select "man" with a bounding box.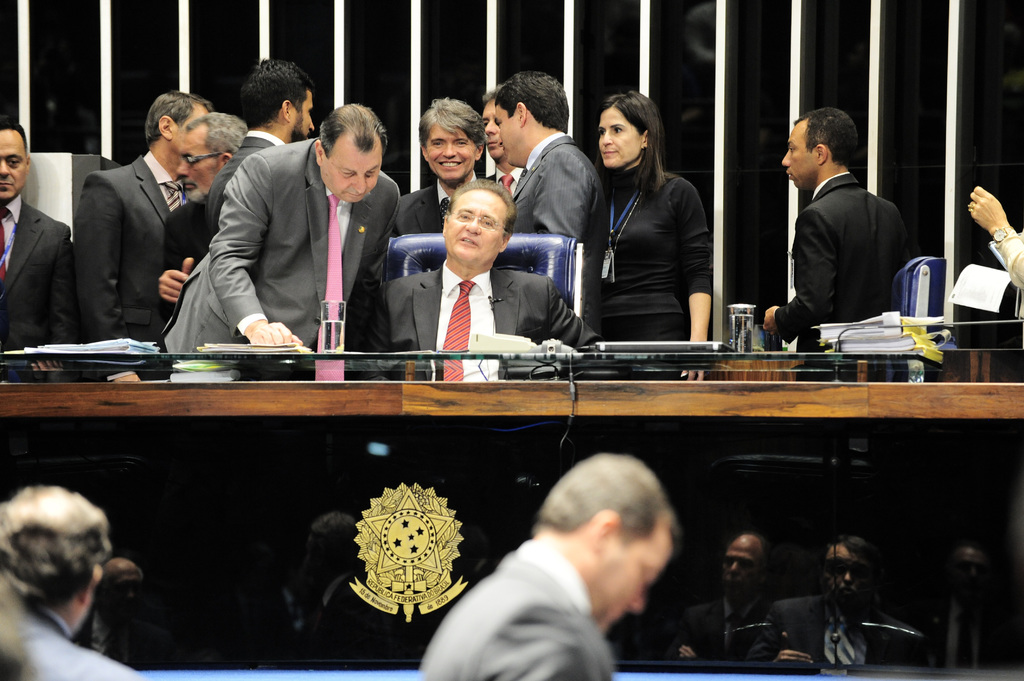
crop(0, 477, 136, 680).
